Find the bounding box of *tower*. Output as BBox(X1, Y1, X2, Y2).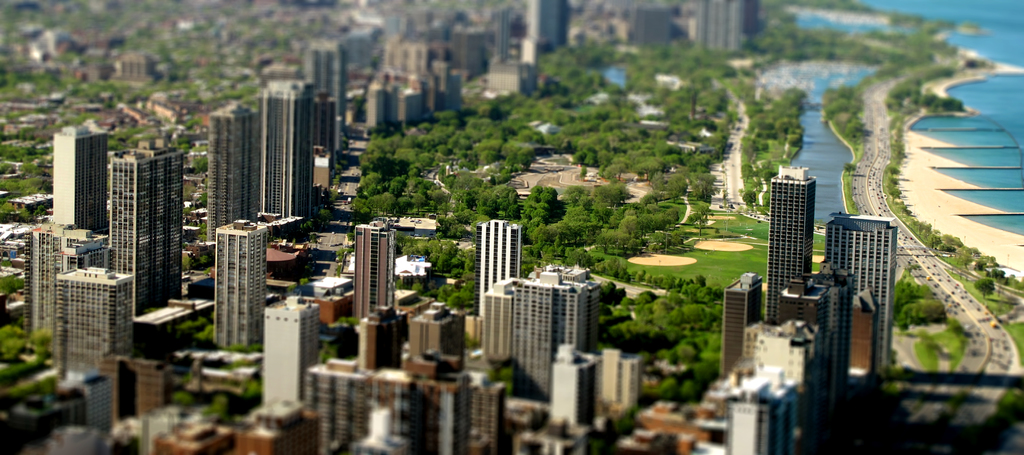
BBox(50, 275, 126, 372).
